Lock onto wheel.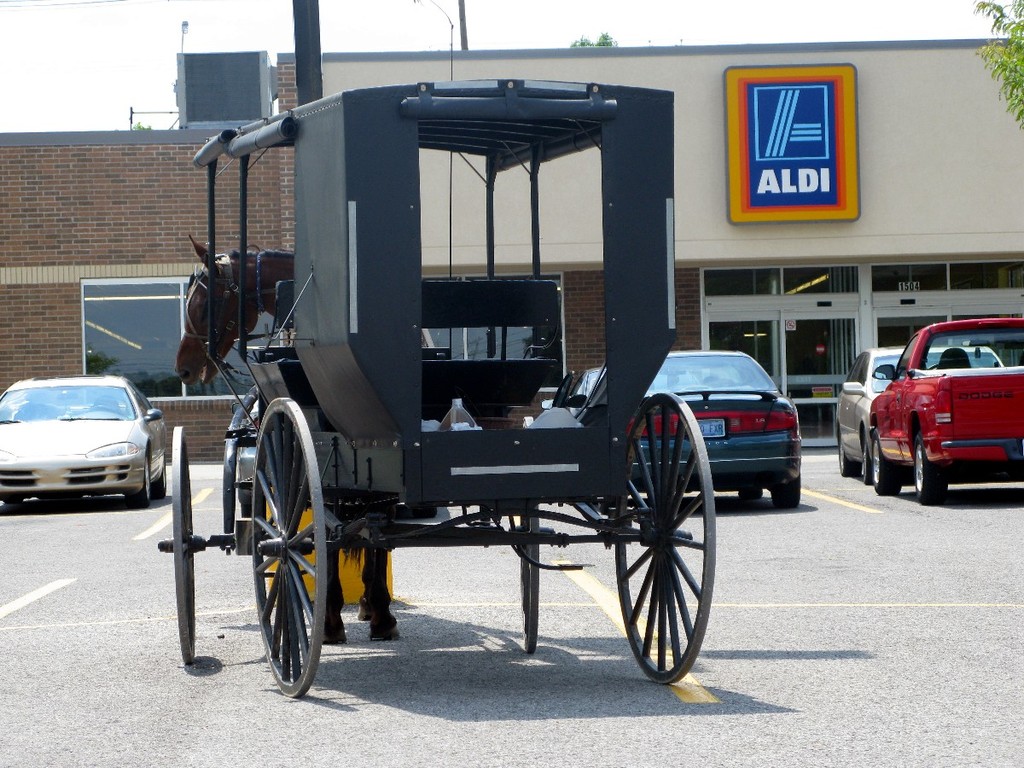
Locked: x1=614, y1=388, x2=717, y2=690.
